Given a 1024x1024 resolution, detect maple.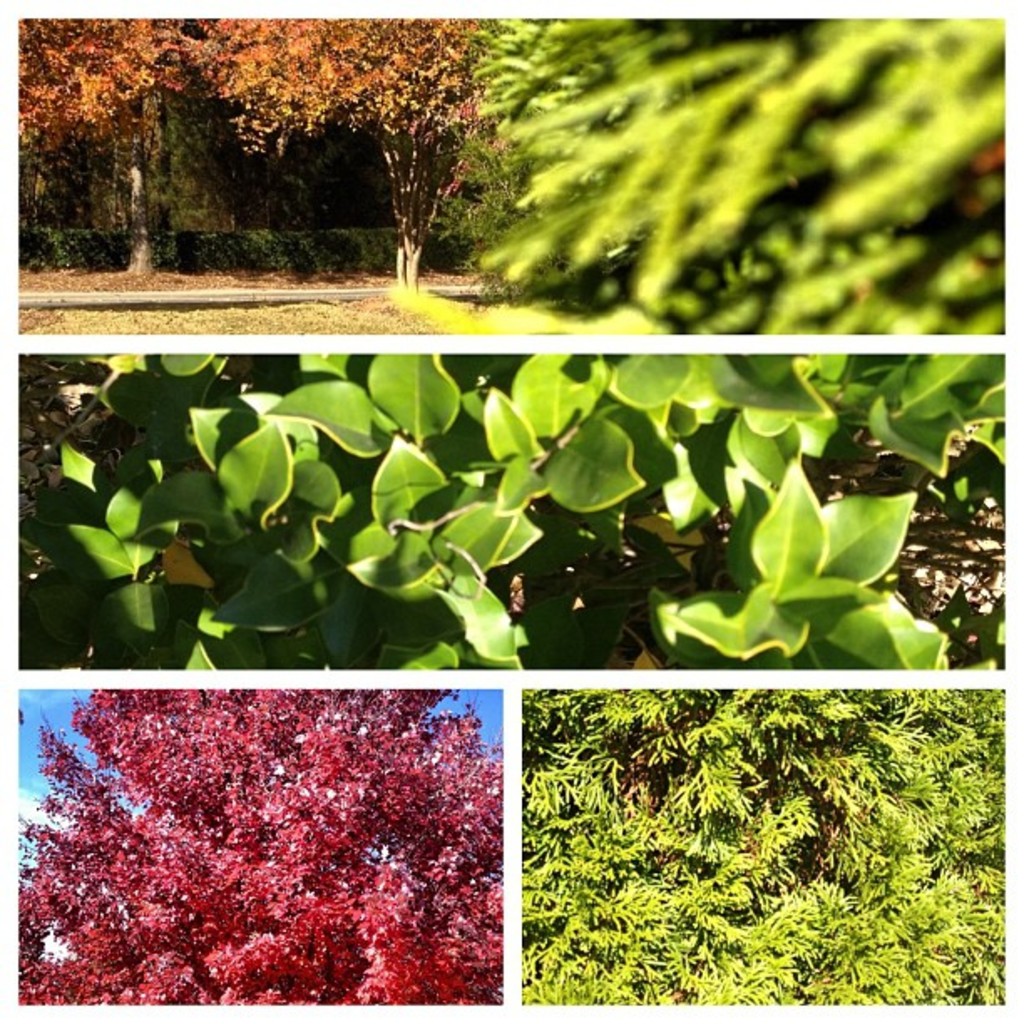
<bbox>8, 622, 566, 1009</bbox>.
